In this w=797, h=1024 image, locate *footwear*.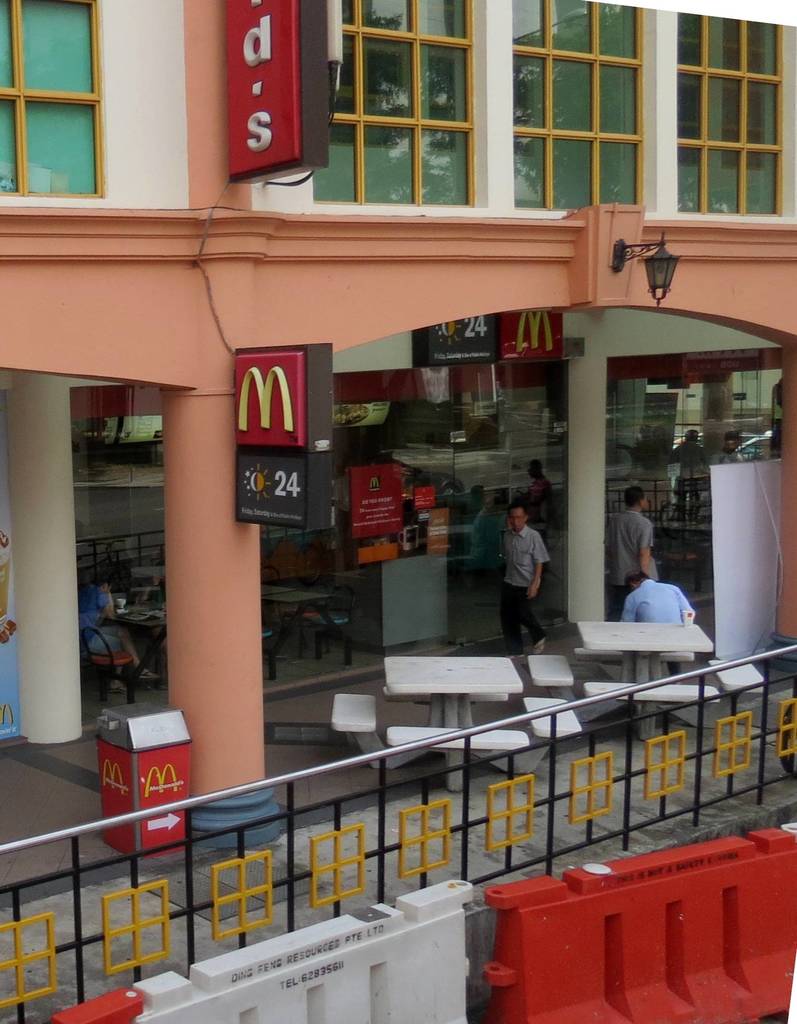
Bounding box: region(504, 653, 529, 660).
